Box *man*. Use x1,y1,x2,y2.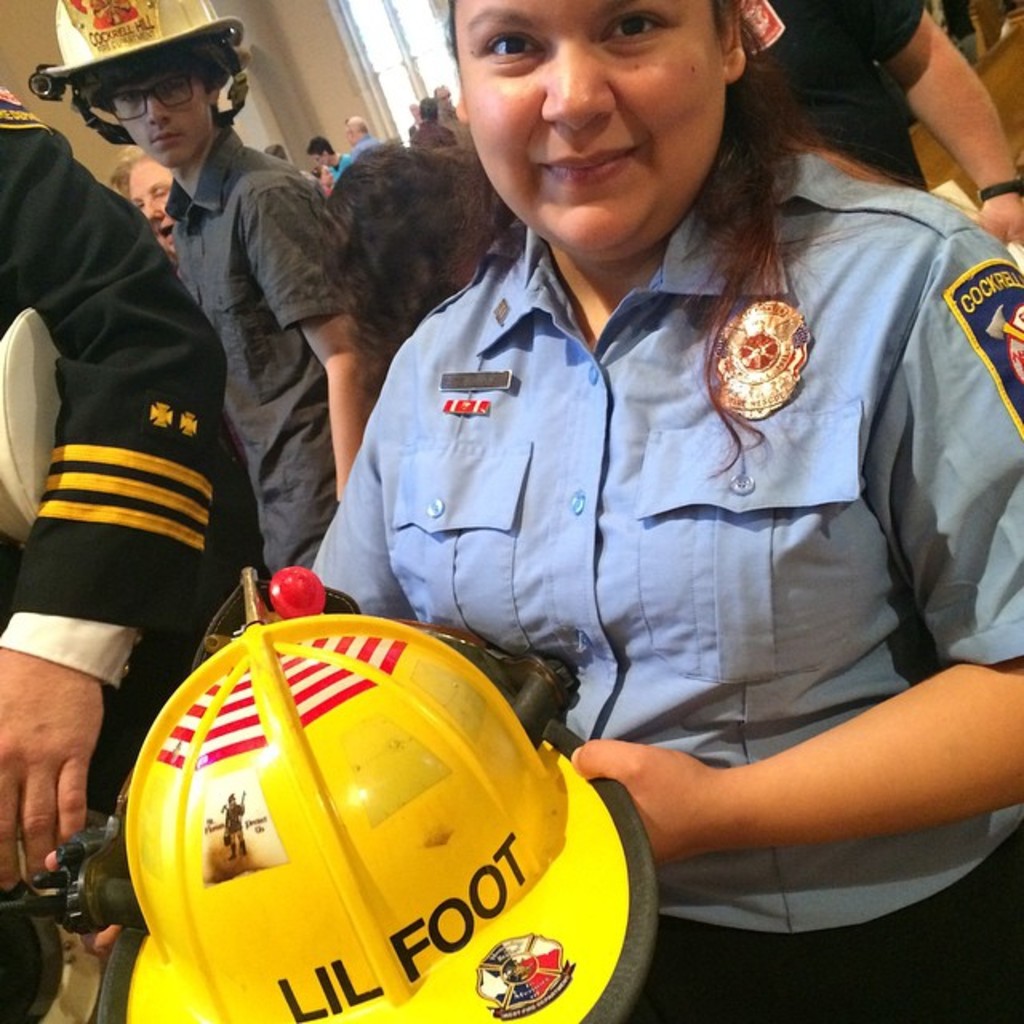
438,82,458,115.
